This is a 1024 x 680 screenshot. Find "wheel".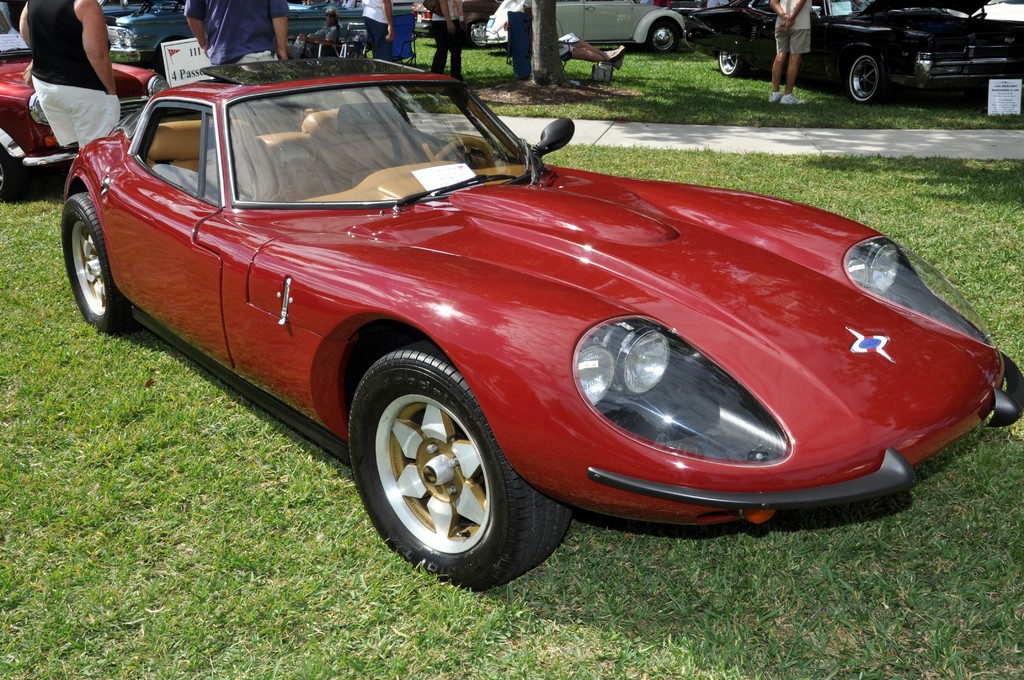
Bounding box: {"x1": 717, "y1": 51, "x2": 745, "y2": 77}.
